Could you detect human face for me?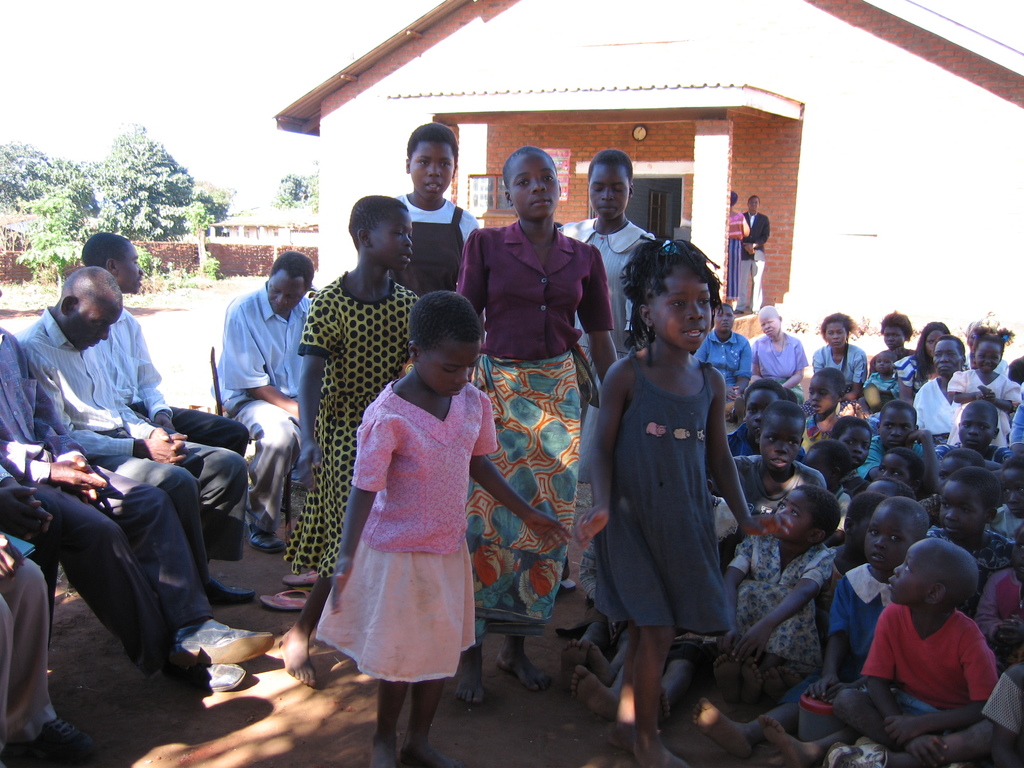
Detection result: [118, 241, 143, 294].
